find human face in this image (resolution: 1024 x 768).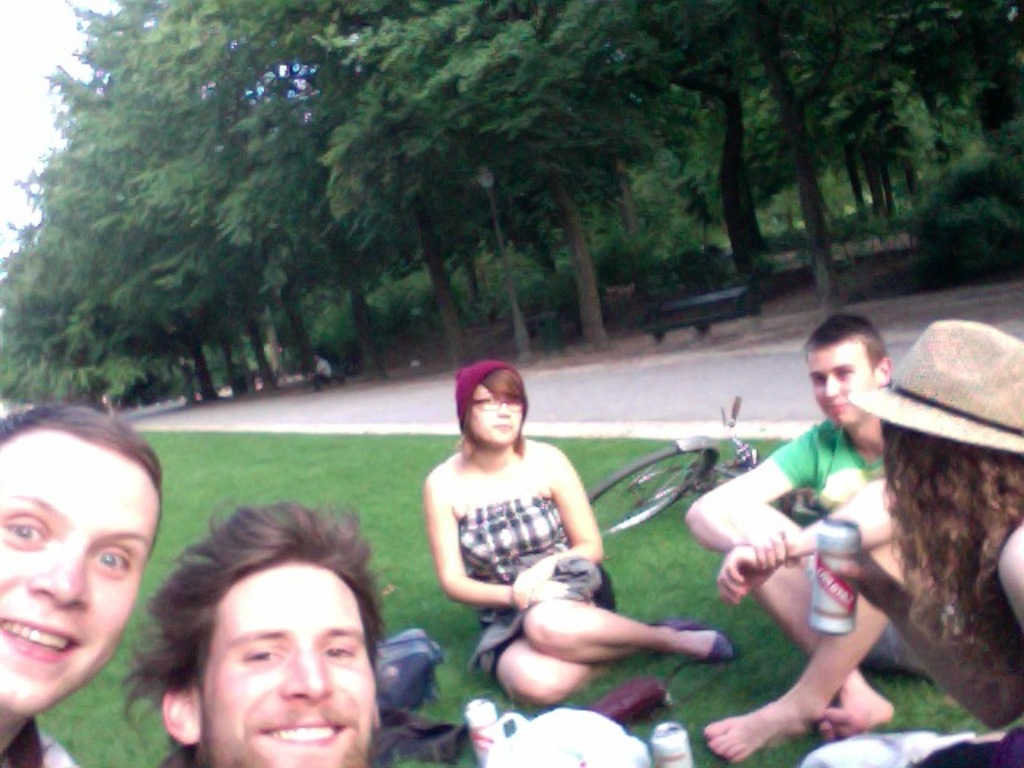
detection(806, 339, 870, 427).
